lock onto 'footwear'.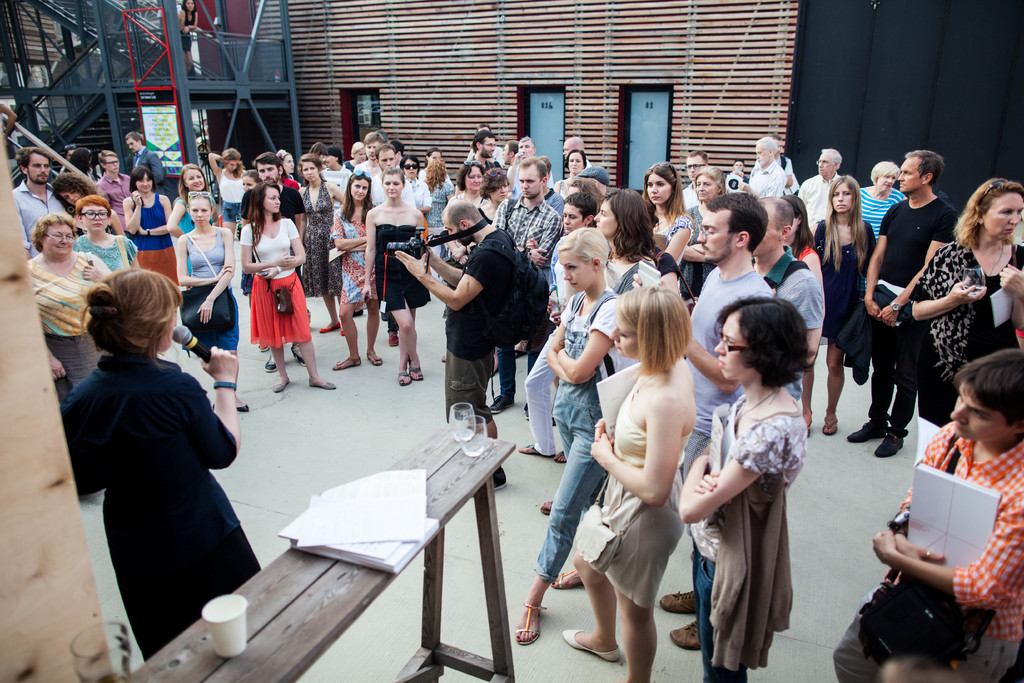
Locked: bbox=(333, 355, 361, 369).
